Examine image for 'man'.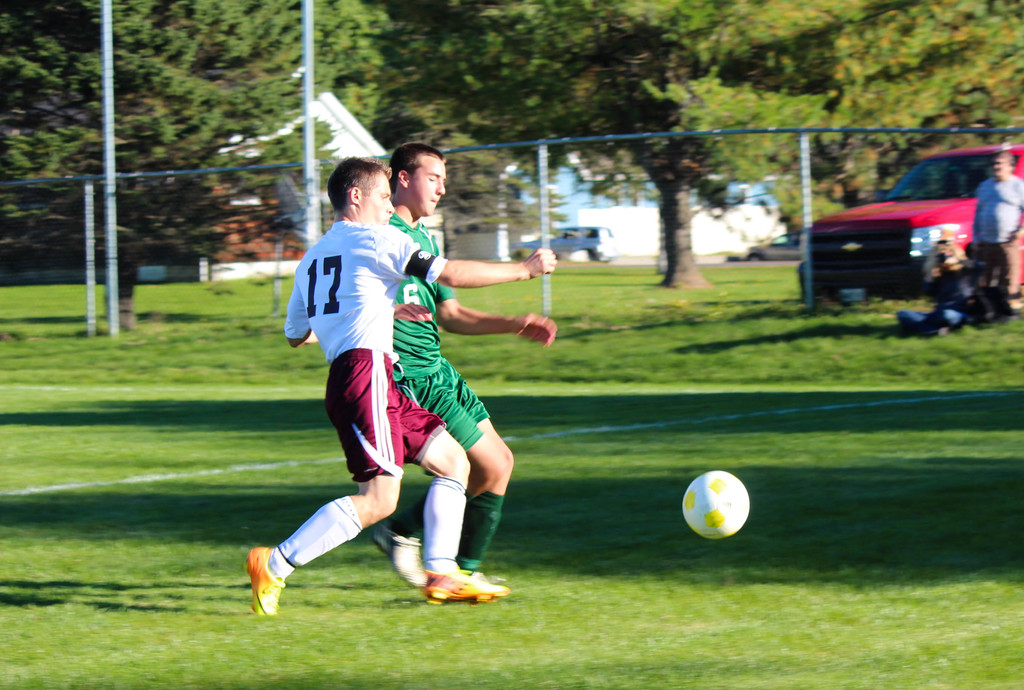
Examination result: 965:147:1023:318.
